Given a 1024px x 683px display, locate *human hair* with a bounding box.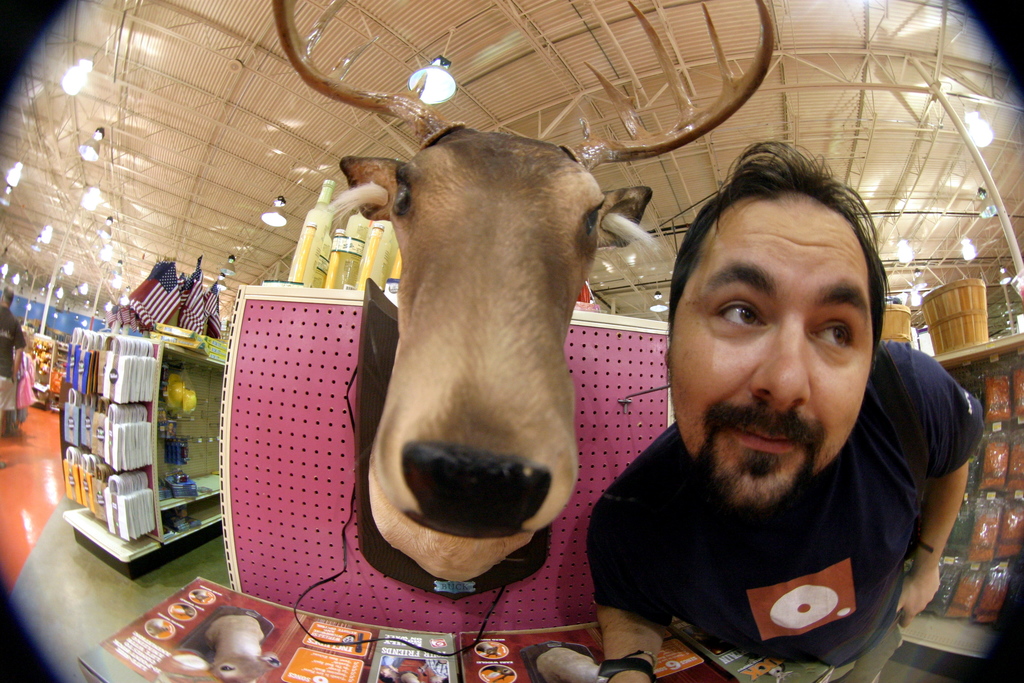
Located: 671/155/899/397.
